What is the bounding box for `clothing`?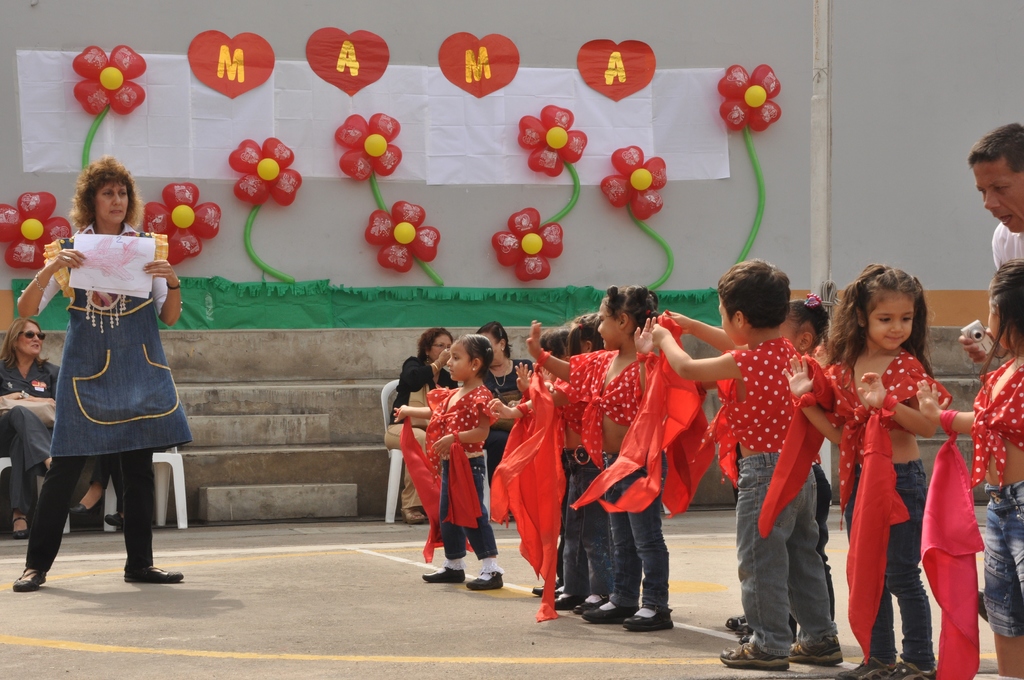
bbox(378, 331, 453, 516).
